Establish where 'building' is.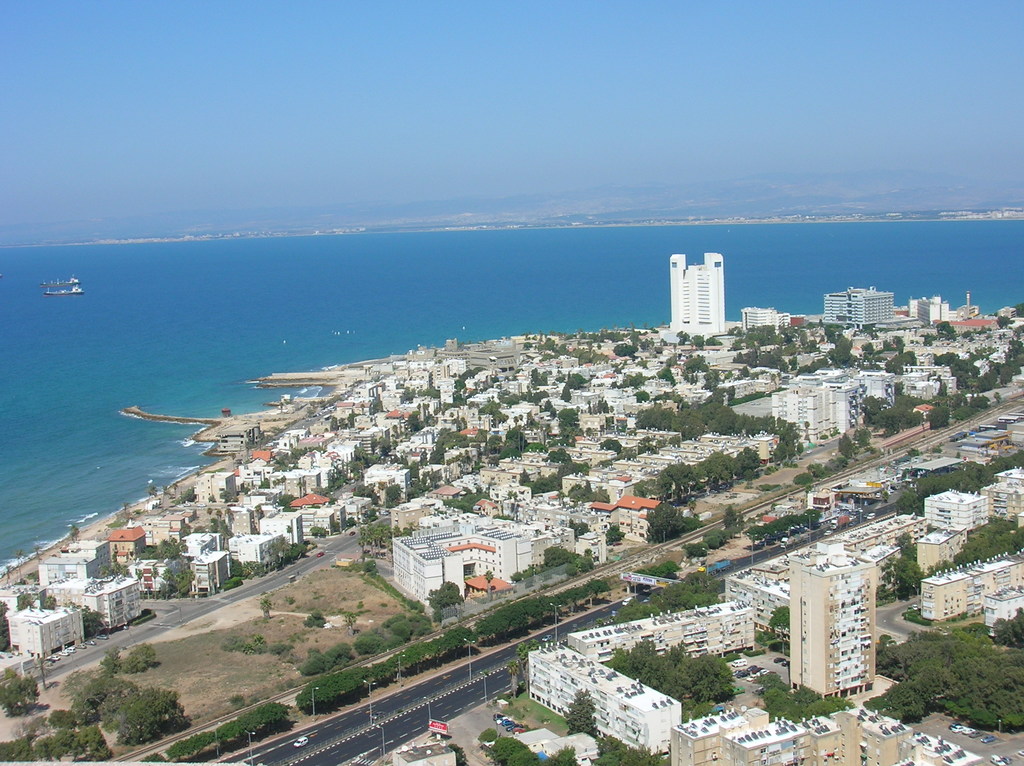
Established at crop(364, 461, 412, 500).
